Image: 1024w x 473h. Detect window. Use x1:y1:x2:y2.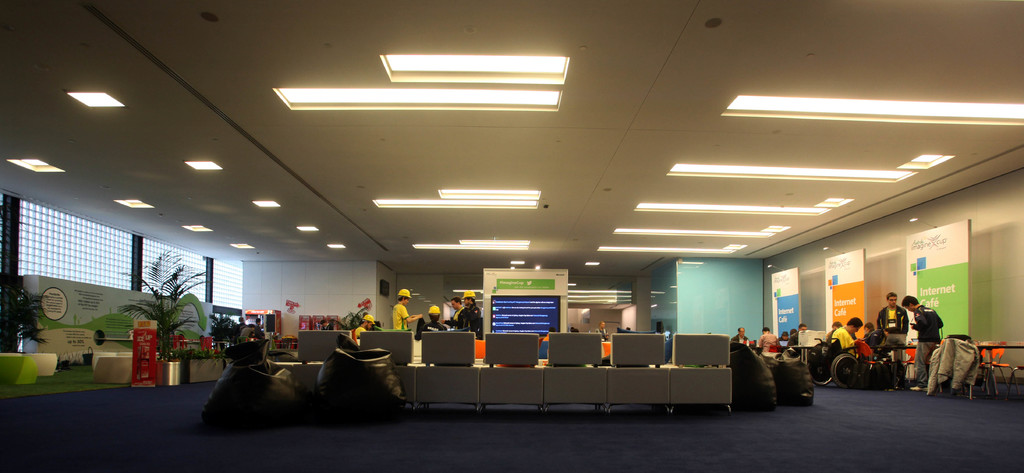
16:202:134:290.
